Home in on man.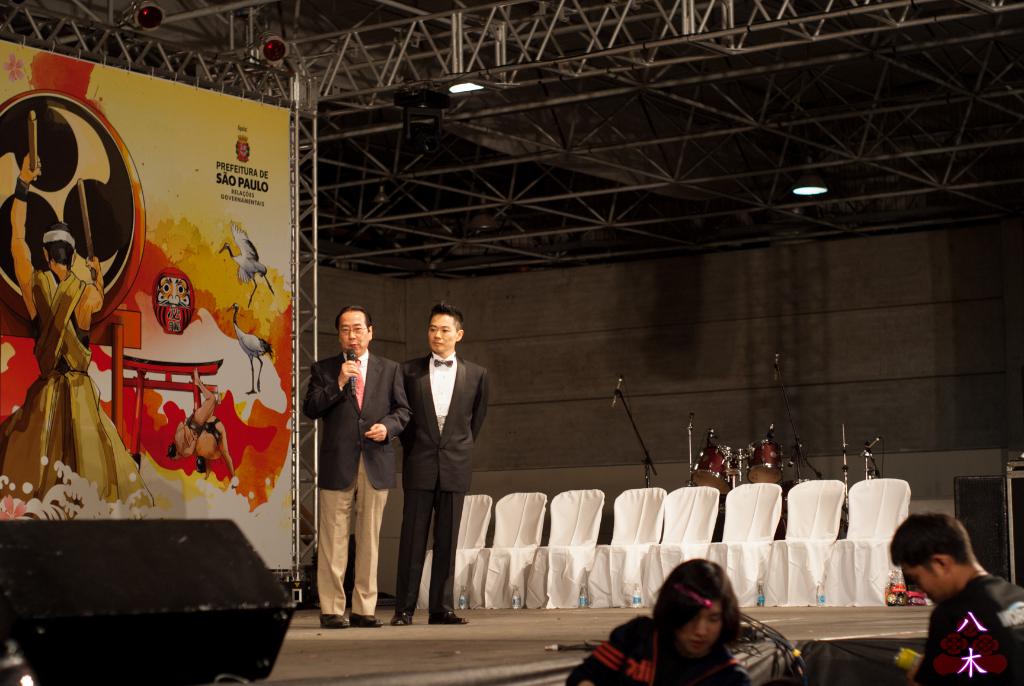
Homed in at 893, 514, 1023, 685.
